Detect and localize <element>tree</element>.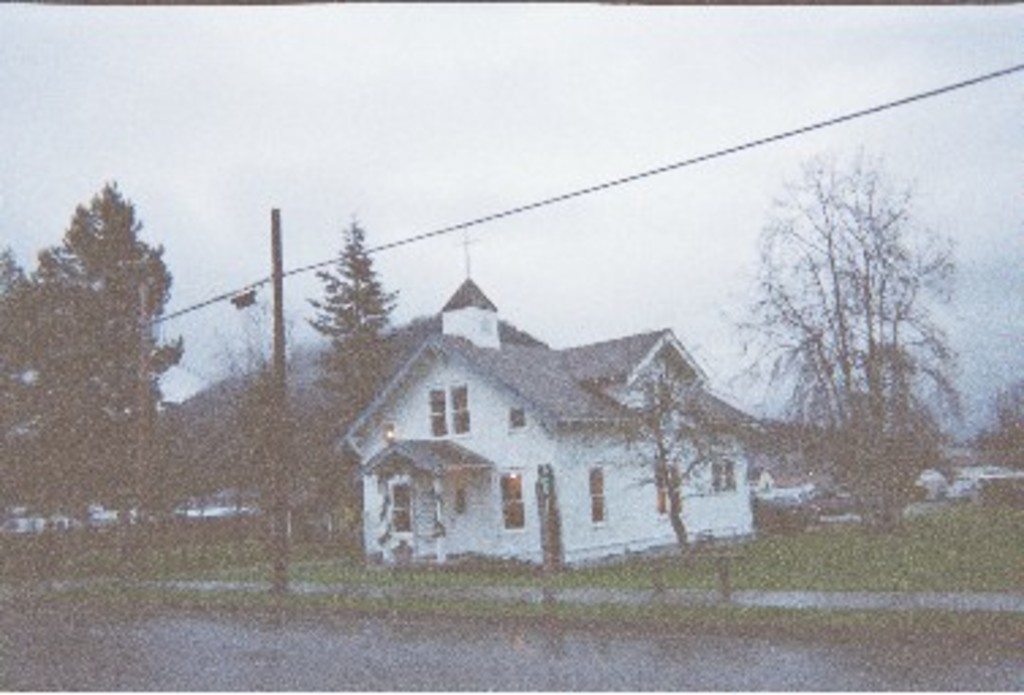
Localized at (731,122,972,519).
